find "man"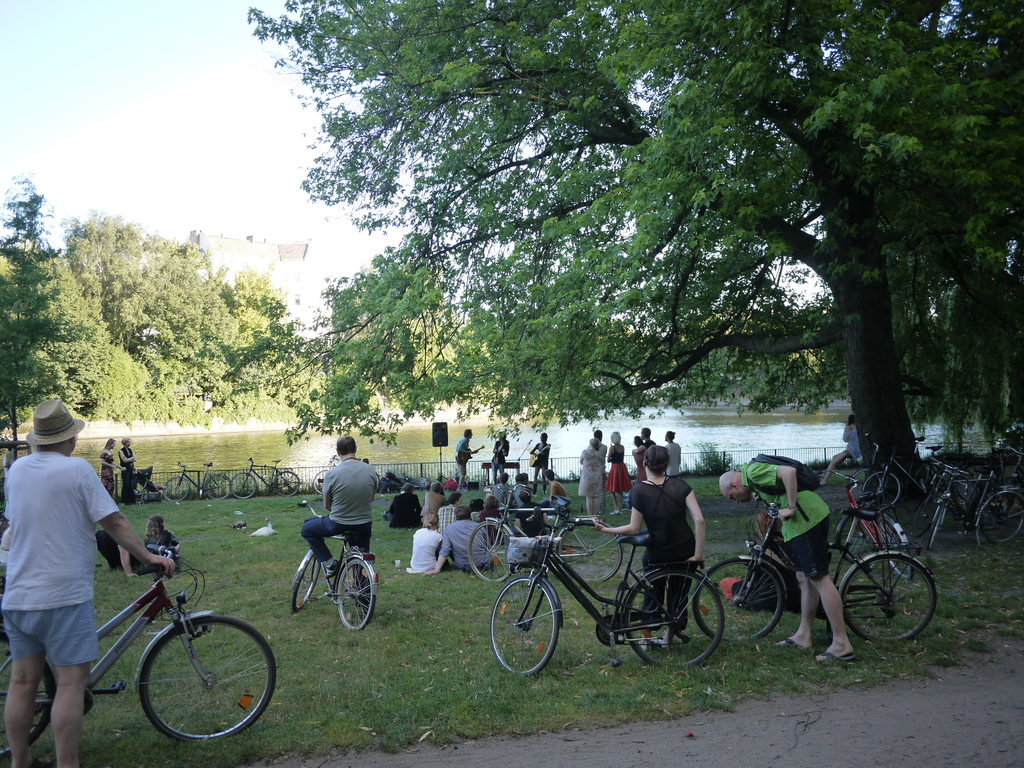
x1=424, y1=502, x2=500, y2=573
